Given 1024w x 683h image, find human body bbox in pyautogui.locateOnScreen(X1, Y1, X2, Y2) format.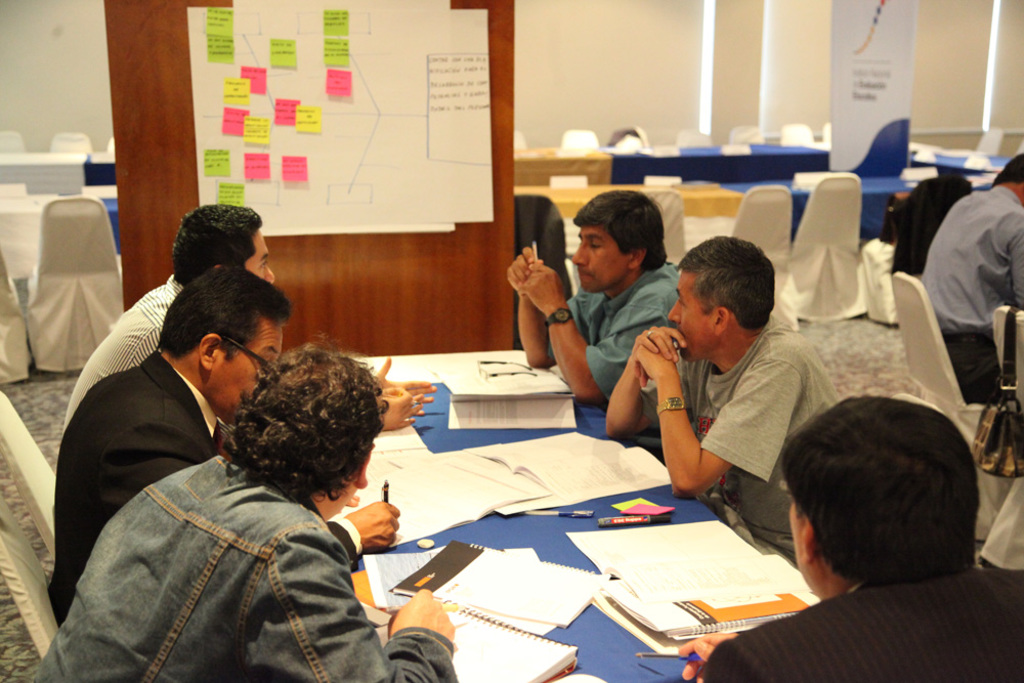
pyautogui.locateOnScreen(65, 204, 437, 419).
